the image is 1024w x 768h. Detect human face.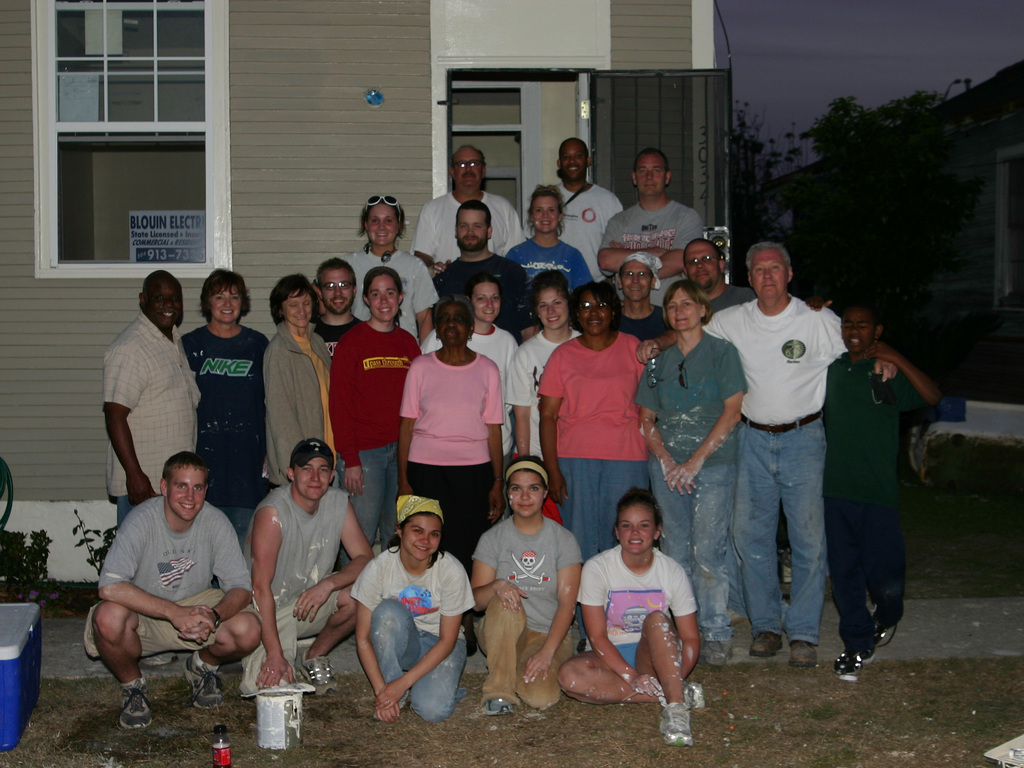
Detection: [403, 516, 442, 557].
